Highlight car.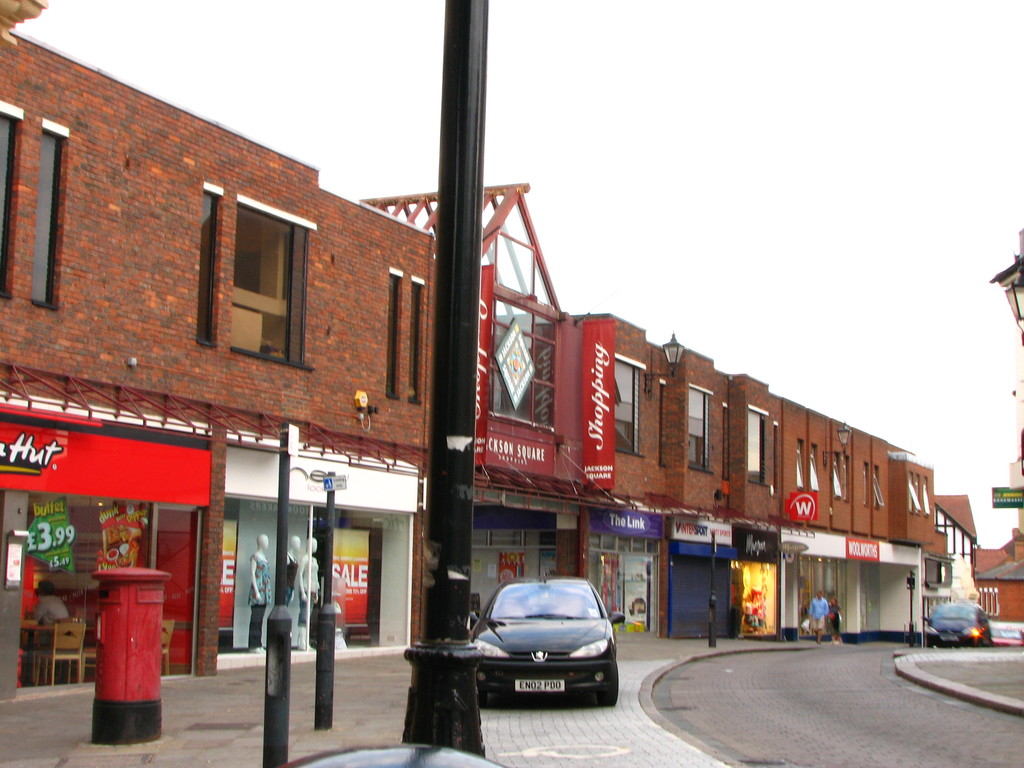
Highlighted region: [449,582,634,716].
